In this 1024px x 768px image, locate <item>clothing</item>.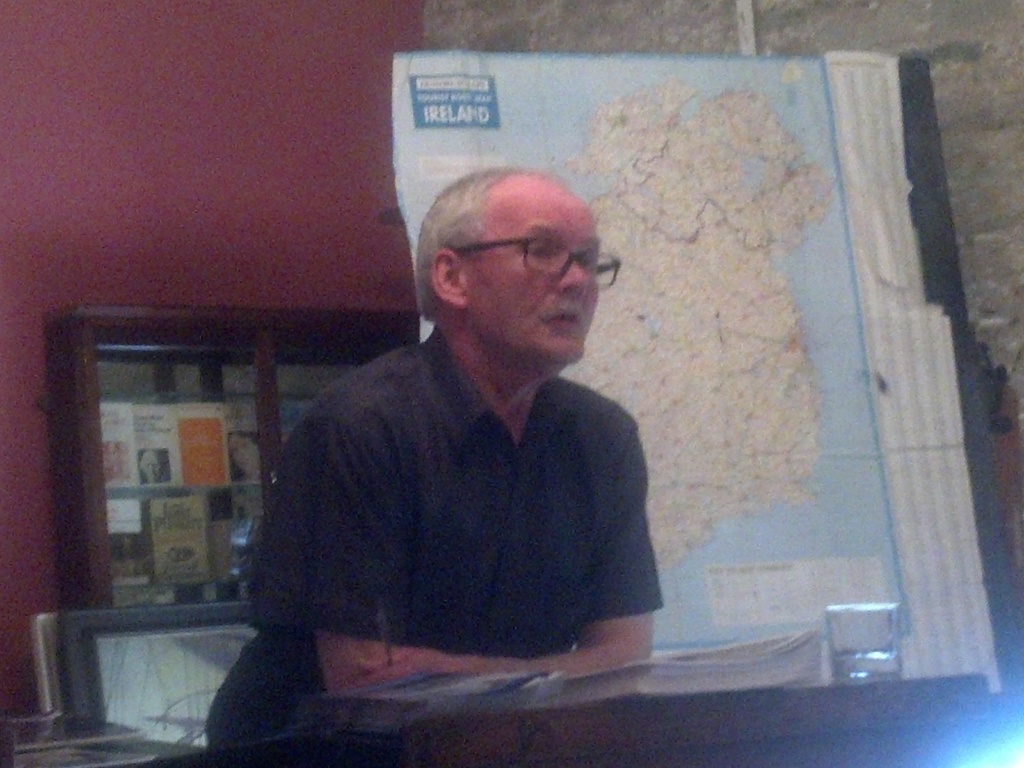
Bounding box: x1=247, y1=278, x2=676, y2=705.
